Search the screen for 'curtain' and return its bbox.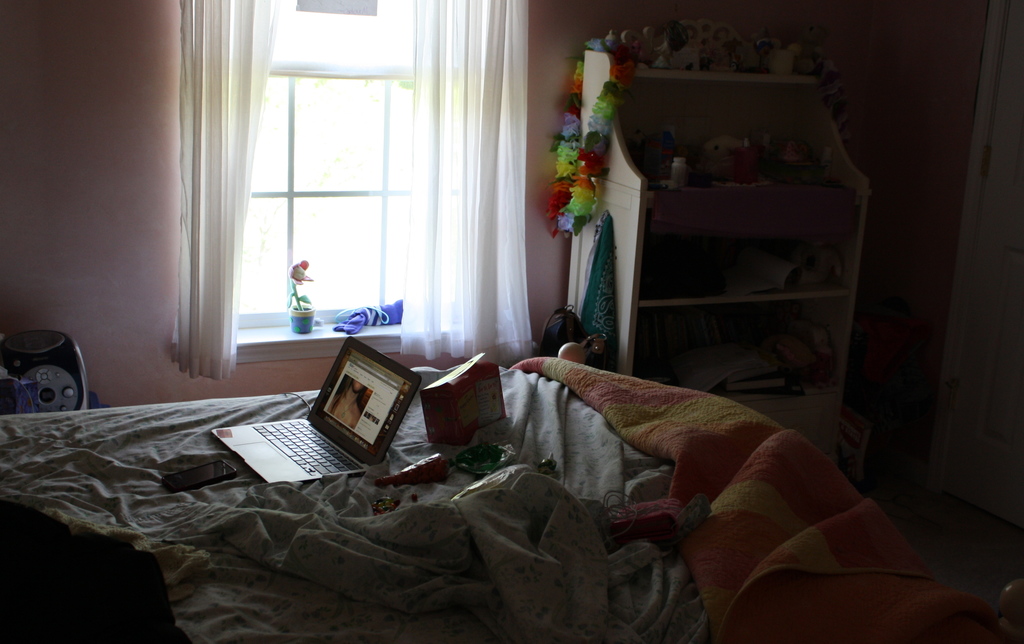
Found: (170,0,314,379).
